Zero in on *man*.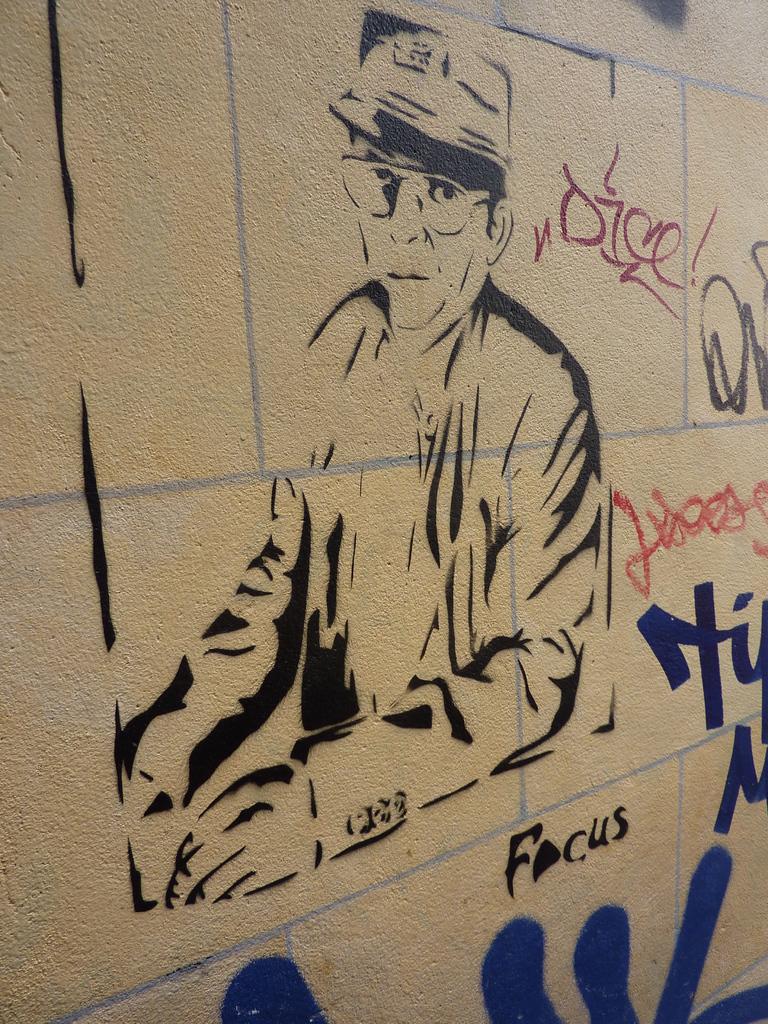
Zeroed in: box(122, 6, 597, 911).
